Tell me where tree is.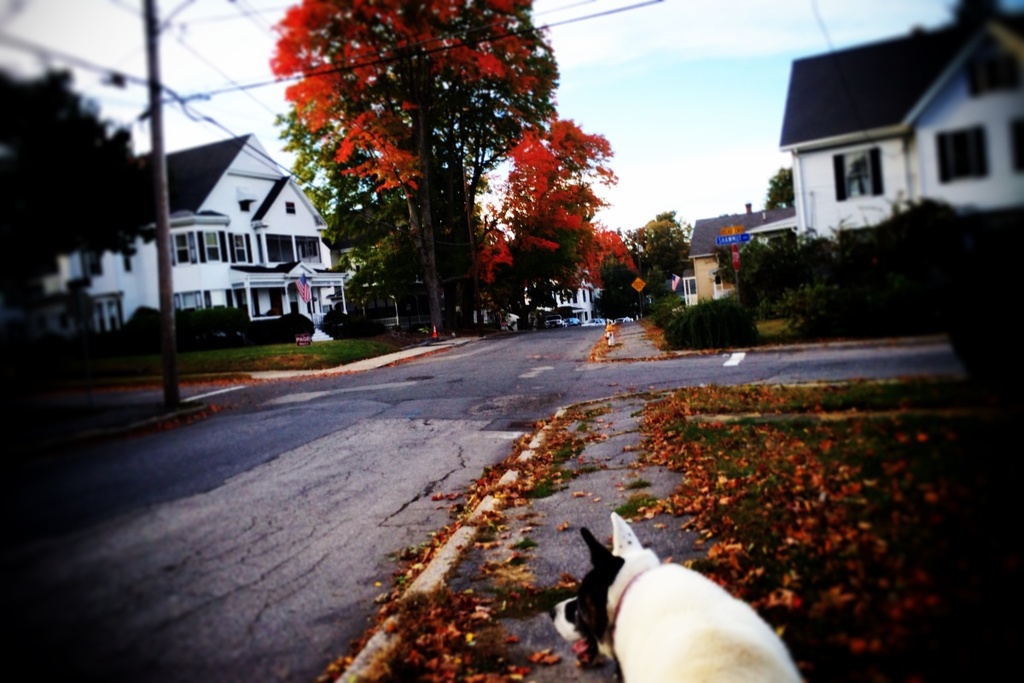
tree is at box(716, 212, 1019, 347).
